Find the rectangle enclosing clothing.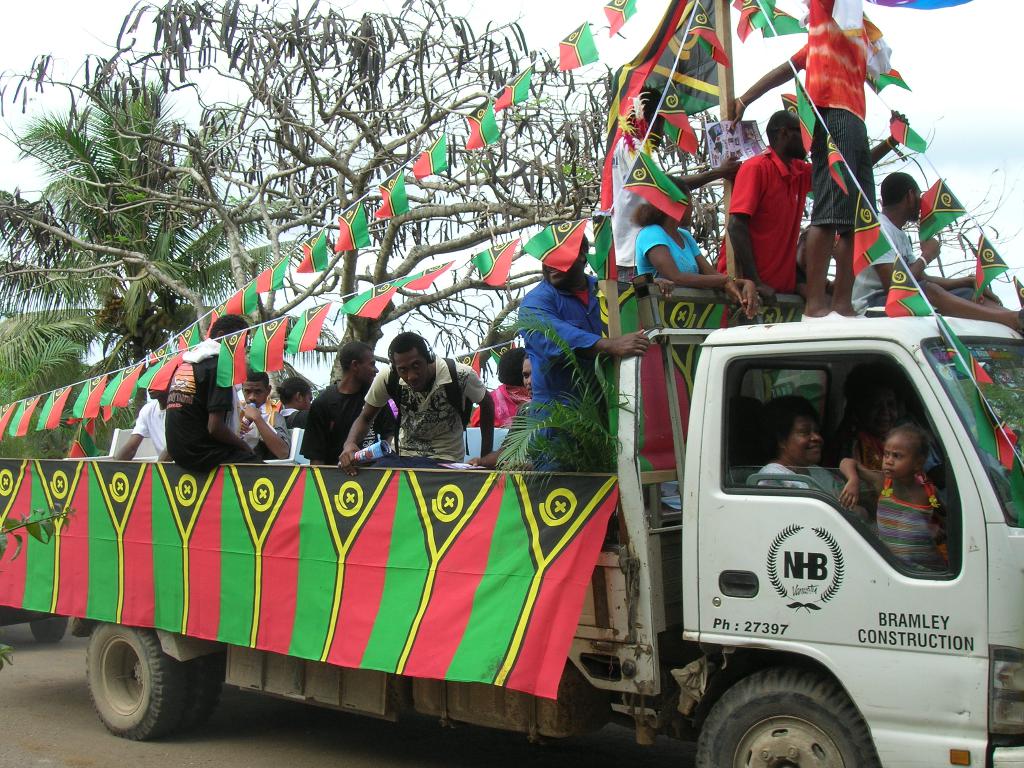
[left=246, top=392, right=285, bottom=460].
